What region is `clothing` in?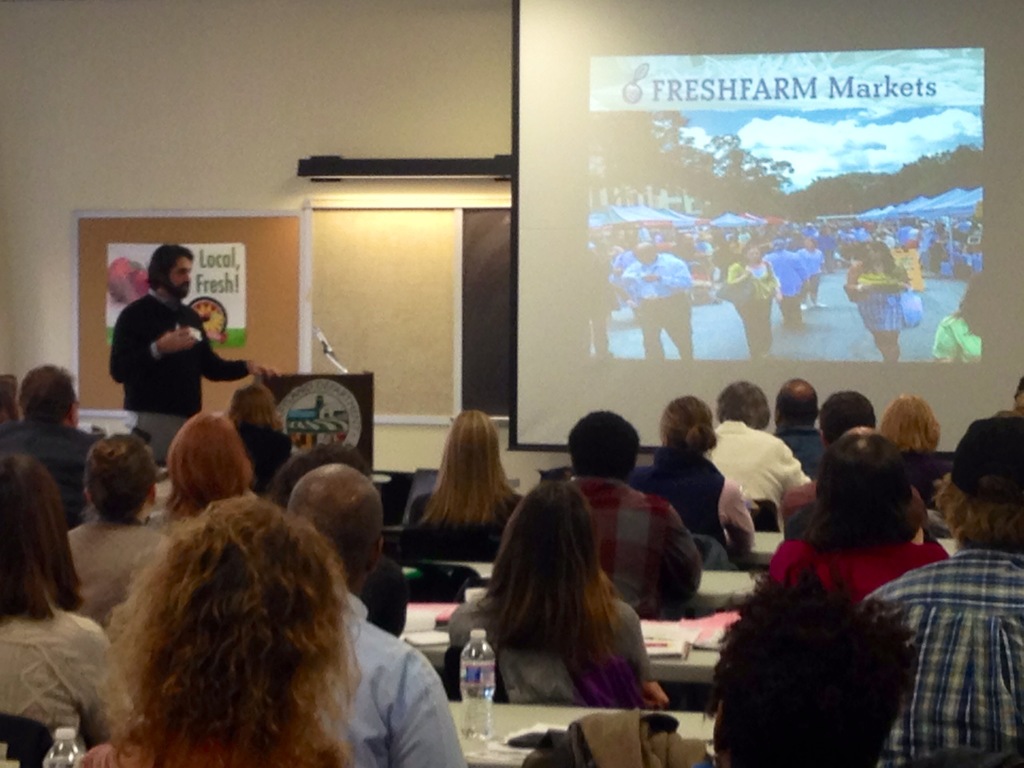
[x1=768, y1=524, x2=954, y2=615].
